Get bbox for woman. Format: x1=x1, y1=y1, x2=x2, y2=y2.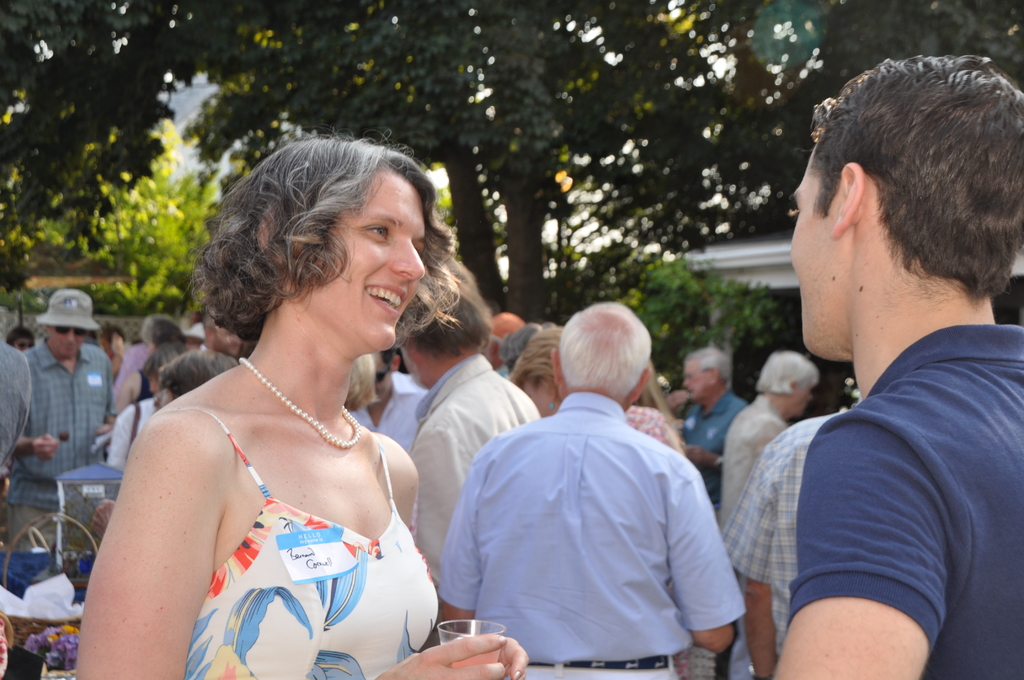
x1=107, y1=337, x2=191, y2=470.
